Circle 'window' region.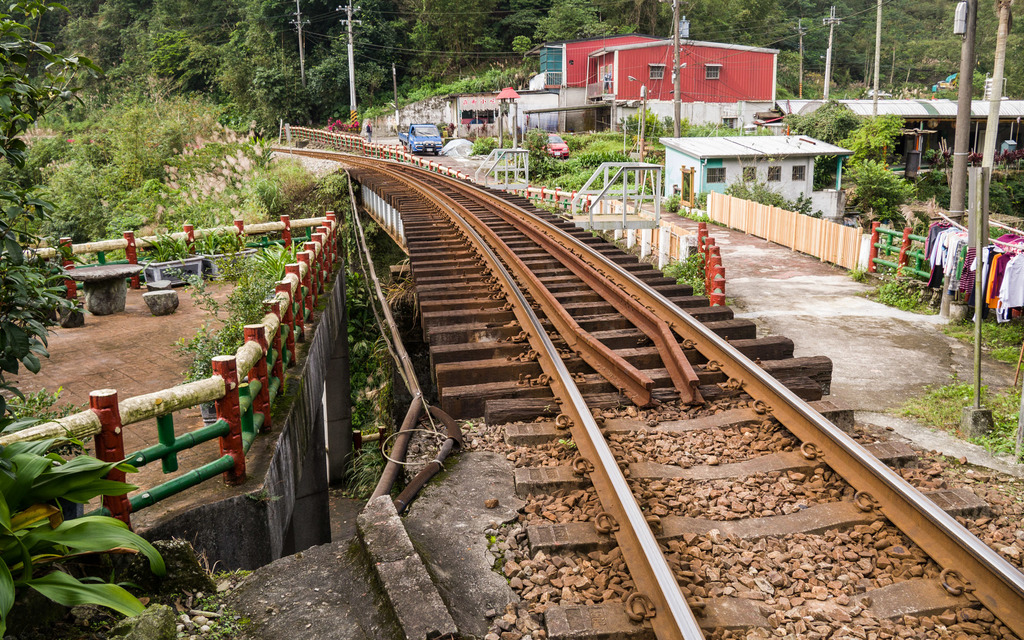
Region: 742/161/761/187.
